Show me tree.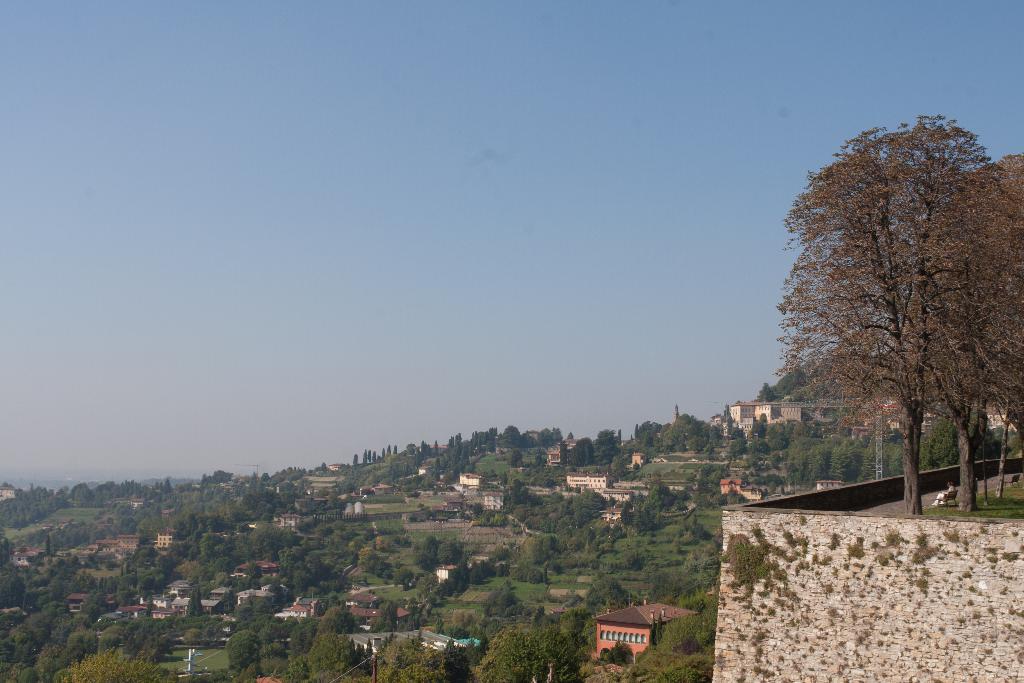
tree is here: l=511, t=554, r=548, b=587.
